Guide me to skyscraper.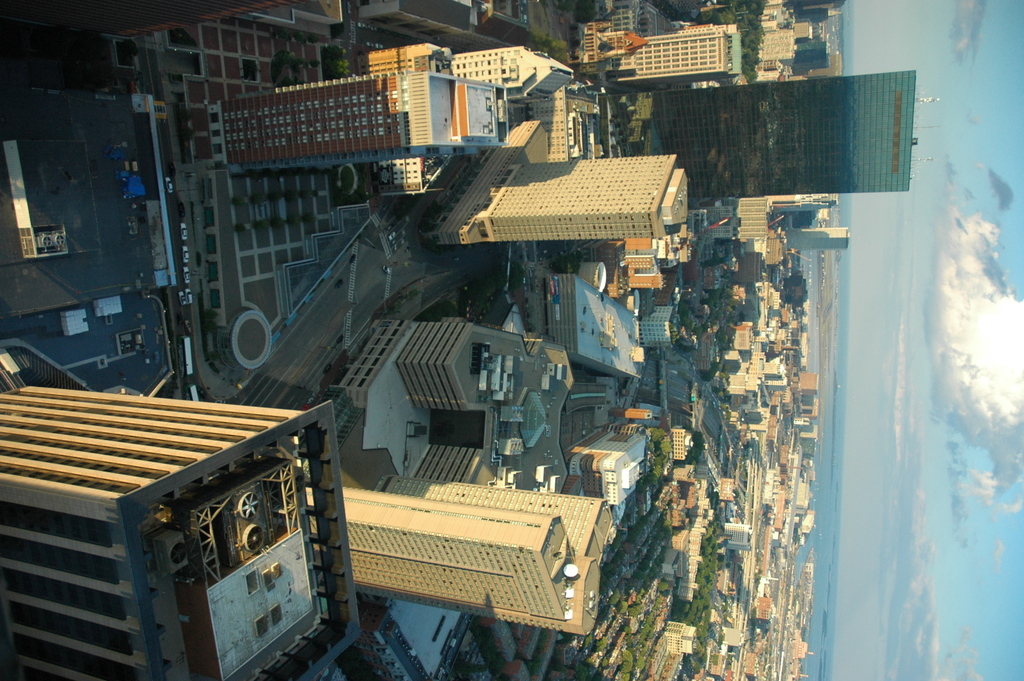
Guidance: bbox=(720, 521, 753, 552).
